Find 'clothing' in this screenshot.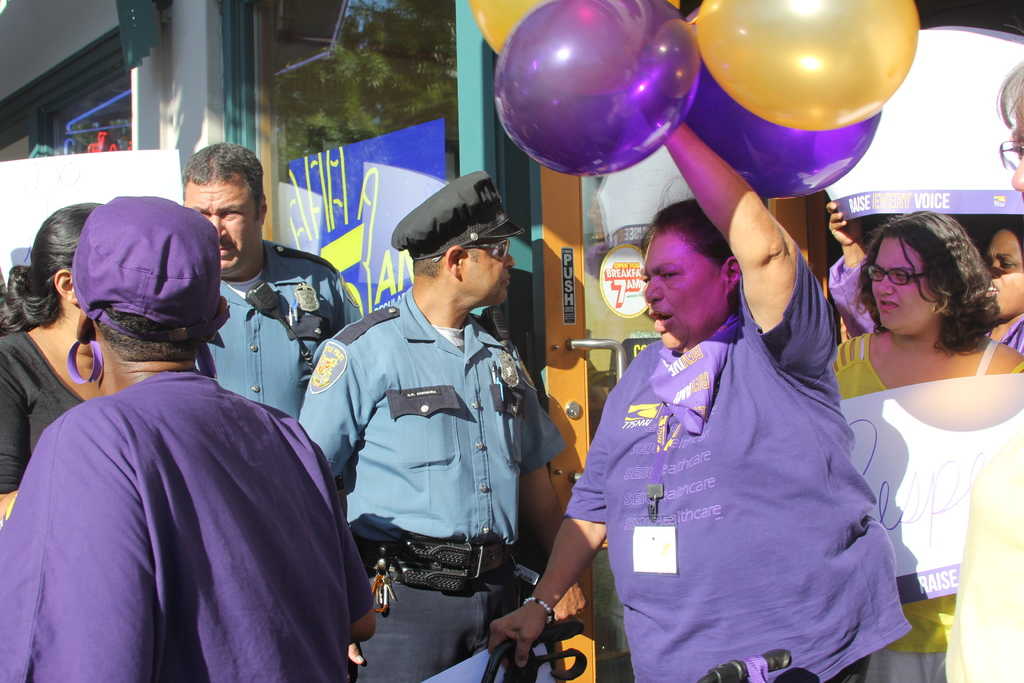
The bounding box for 'clothing' is region(0, 327, 86, 490).
